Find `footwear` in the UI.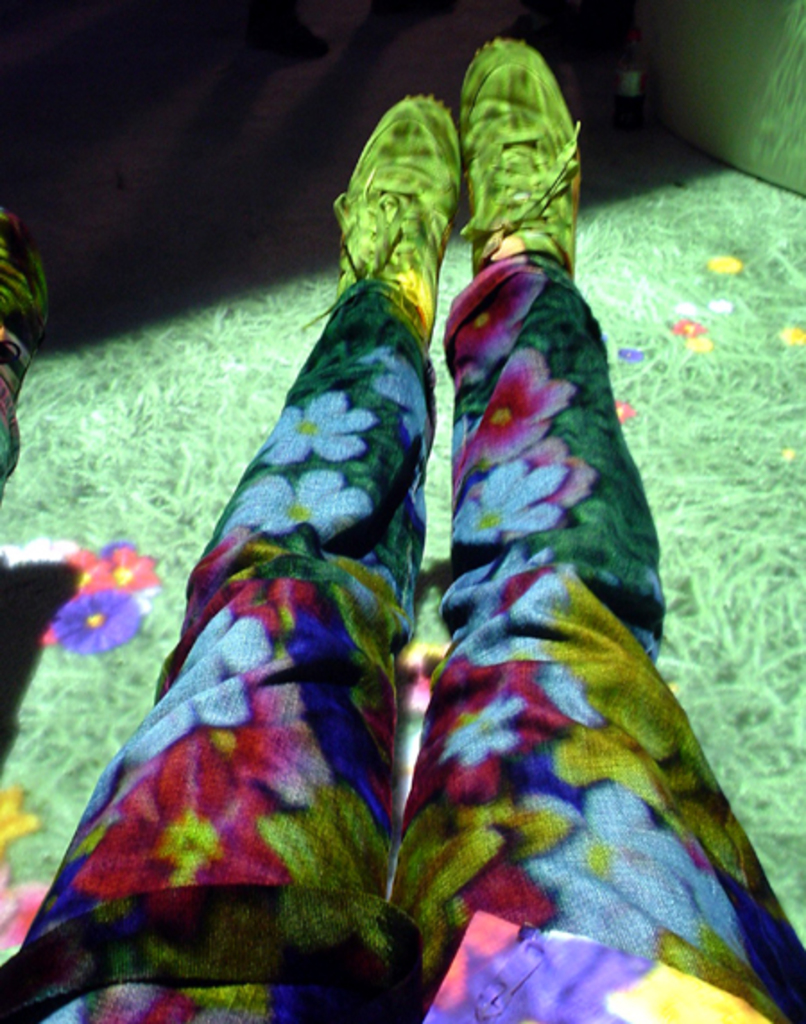
UI element at 0, 202, 52, 473.
